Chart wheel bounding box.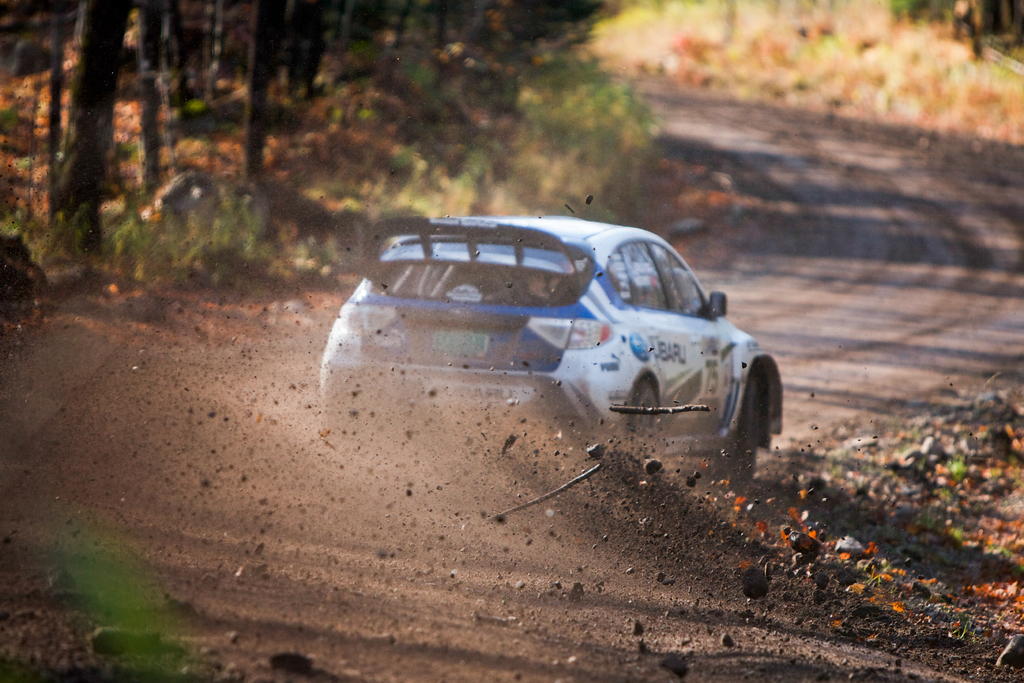
Charted: bbox(627, 374, 664, 474).
